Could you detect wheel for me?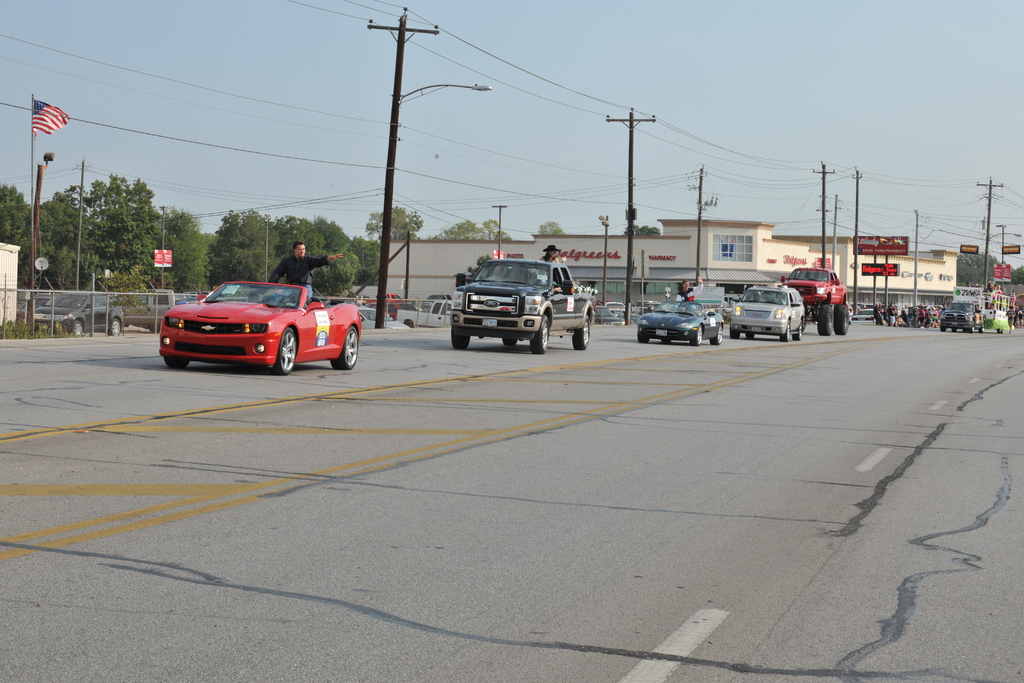
Detection result: pyautogui.locateOnScreen(692, 323, 702, 347).
